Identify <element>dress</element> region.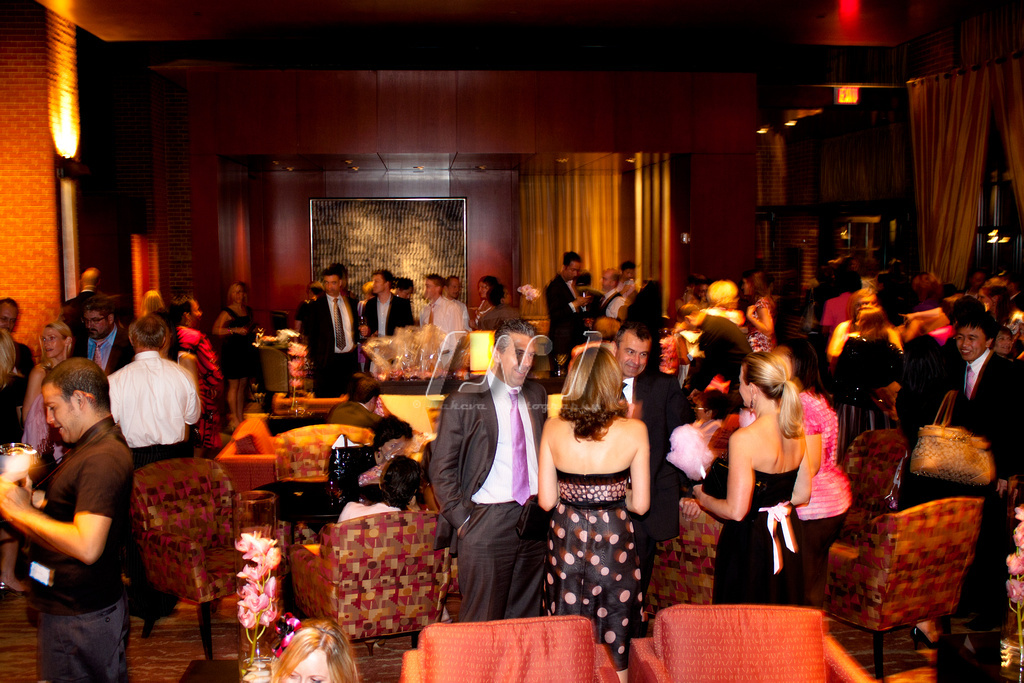
Region: pyautogui.locateOnScreen(218, 306, 253, 380).
